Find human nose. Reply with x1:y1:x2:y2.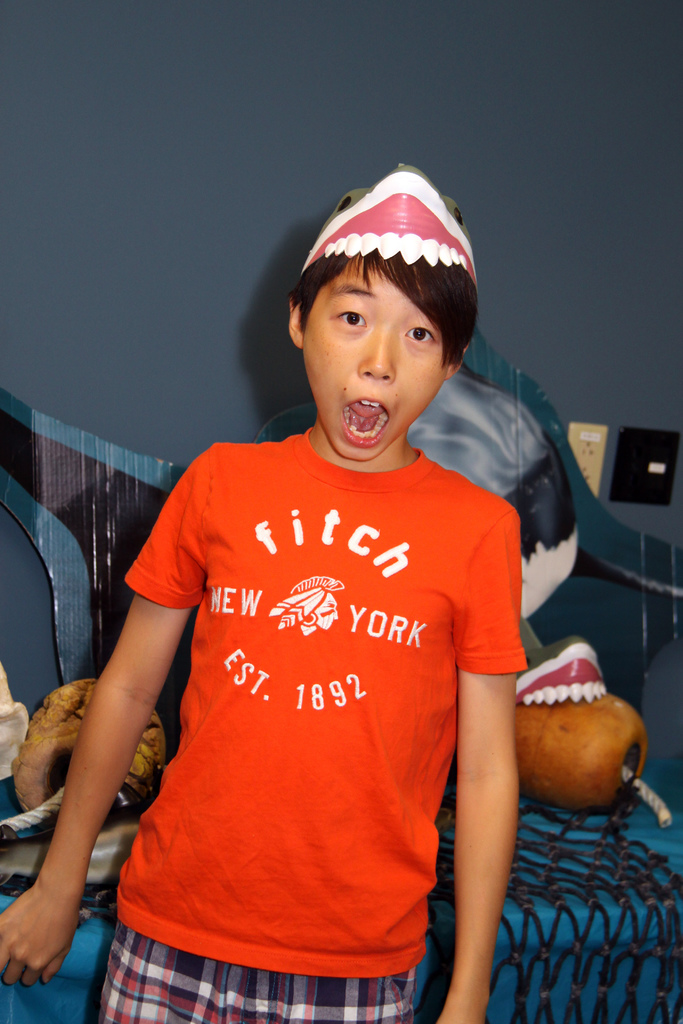
361:323:392:383.
